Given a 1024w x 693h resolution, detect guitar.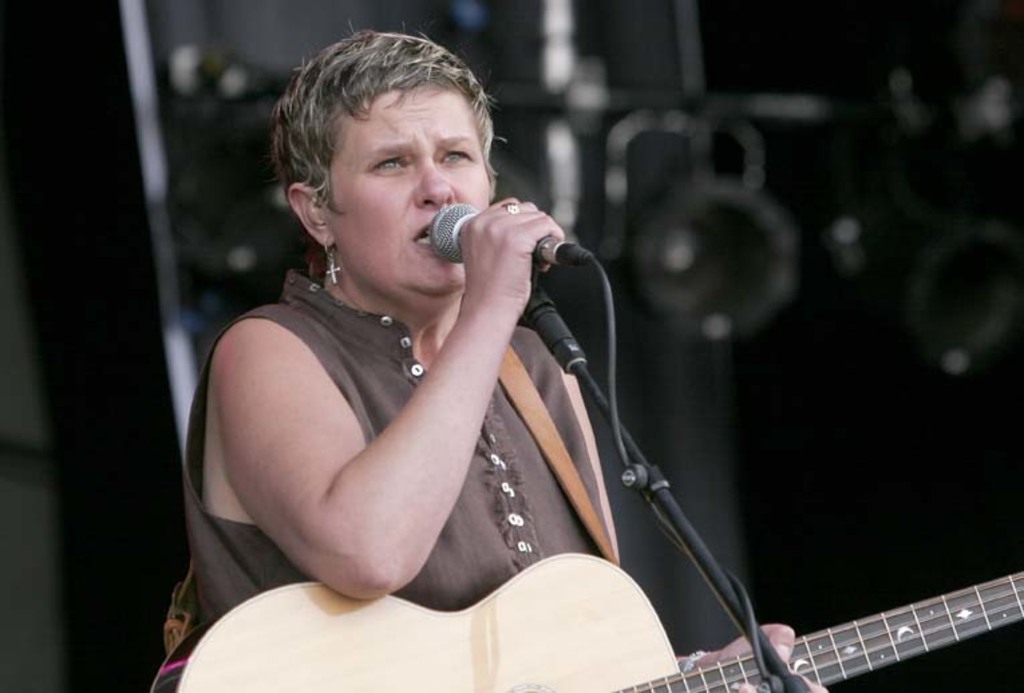
crop(154, 555, 1023, 692).
